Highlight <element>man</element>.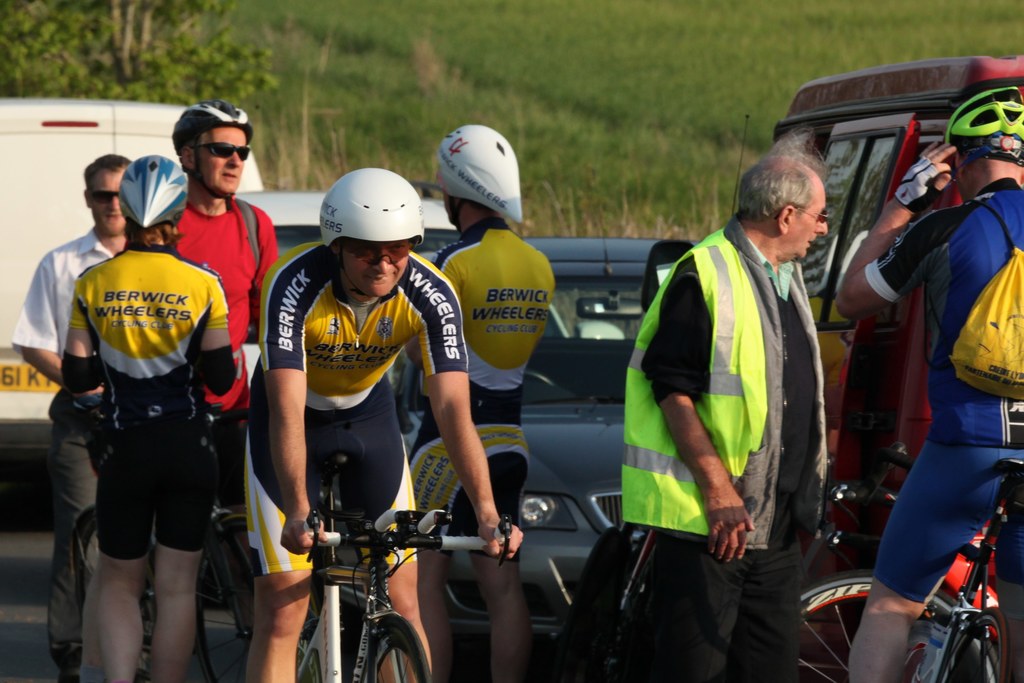
Highlighted region: bbox=(79, 99, 279, 682).
